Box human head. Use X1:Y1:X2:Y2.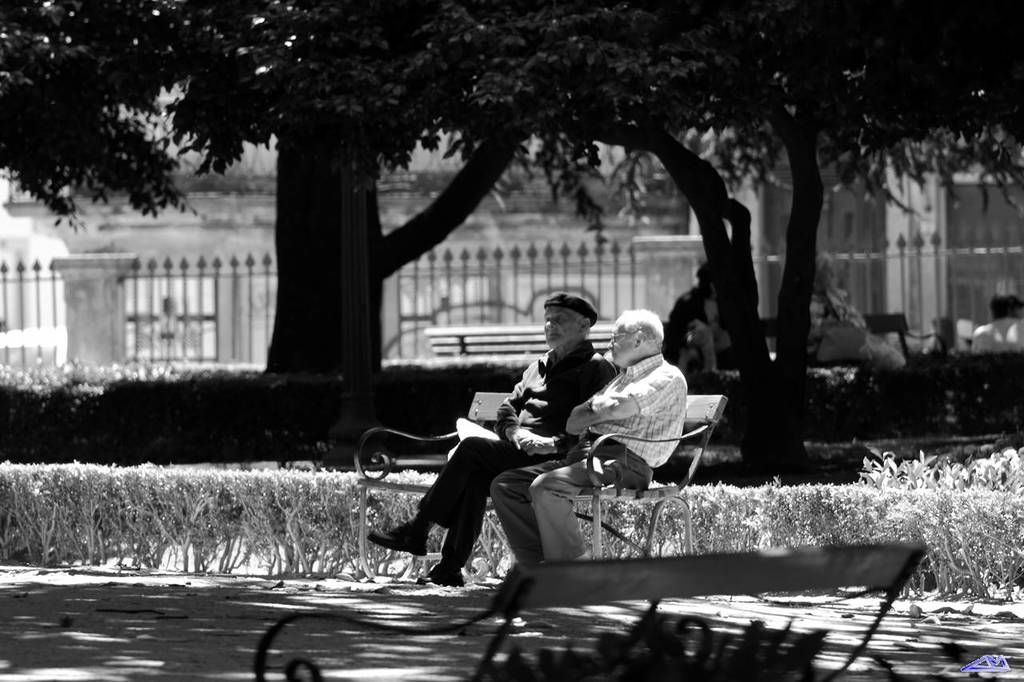
612:309:669:369.
